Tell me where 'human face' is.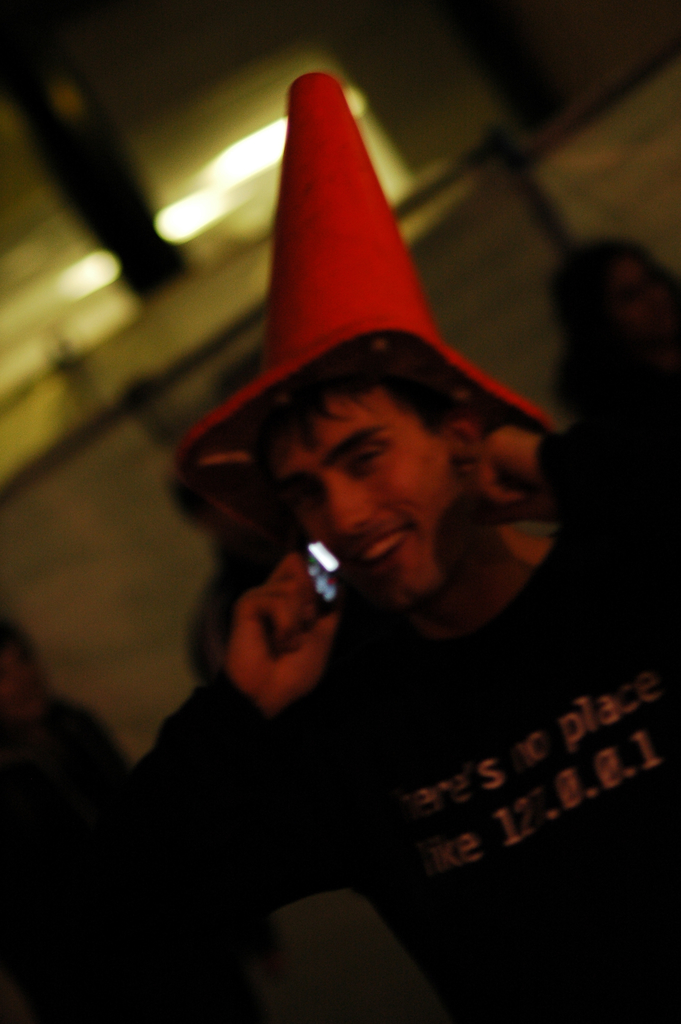
'human face' is at {"x1": 245, "y1": 389, "x2": 455, "y2": 606}.
